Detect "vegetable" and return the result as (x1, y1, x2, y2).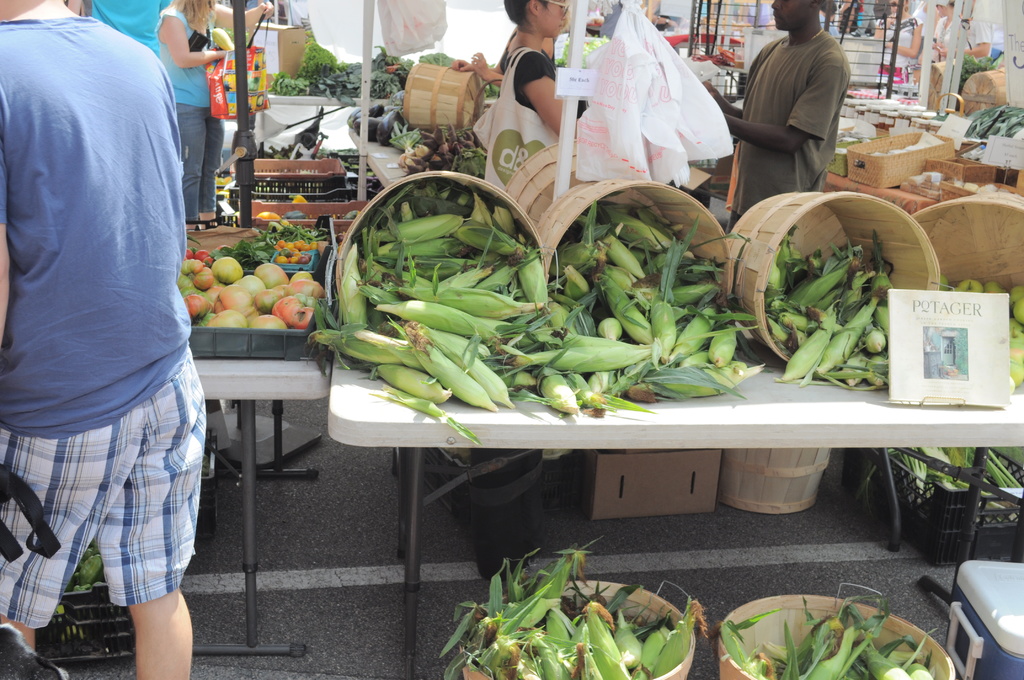
(212, 284, 253, 316).
